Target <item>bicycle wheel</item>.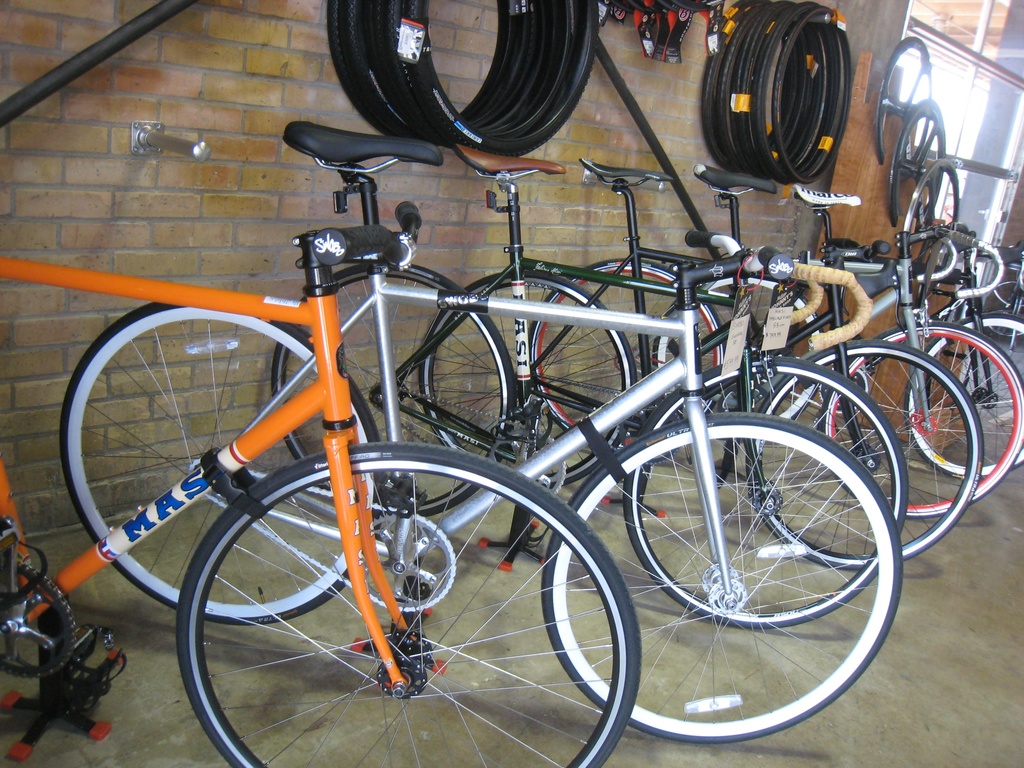
Target region: (left=904, top=309, right=1023, bottom=480).
